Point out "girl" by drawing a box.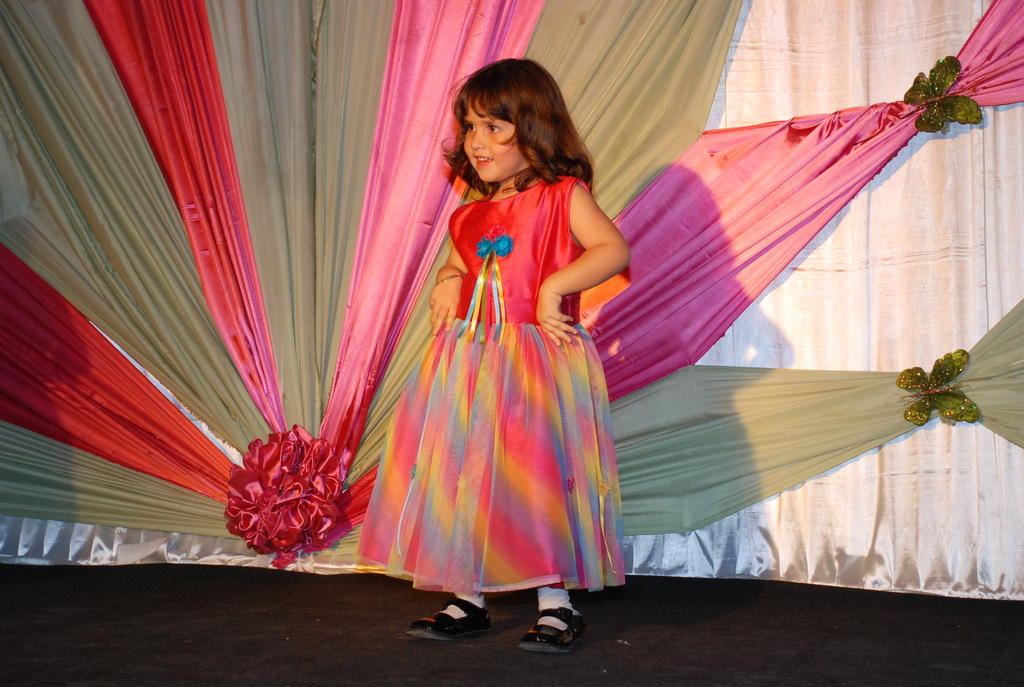
[x1=356, y1=56, x2=630, y2=656].
